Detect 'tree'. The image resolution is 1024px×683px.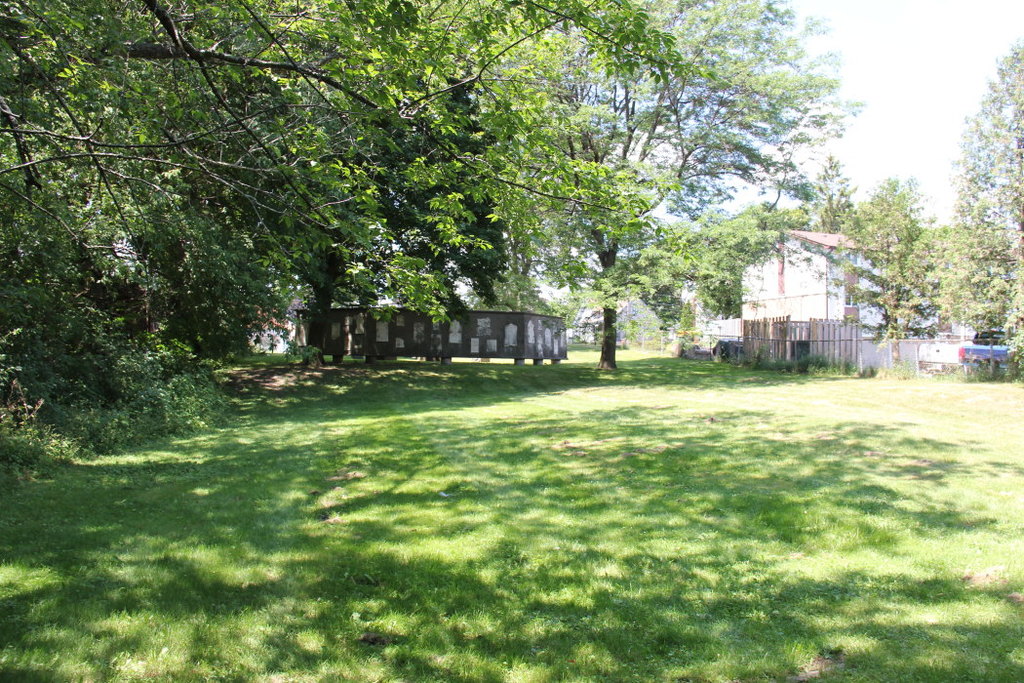
[813,181,942,351].
